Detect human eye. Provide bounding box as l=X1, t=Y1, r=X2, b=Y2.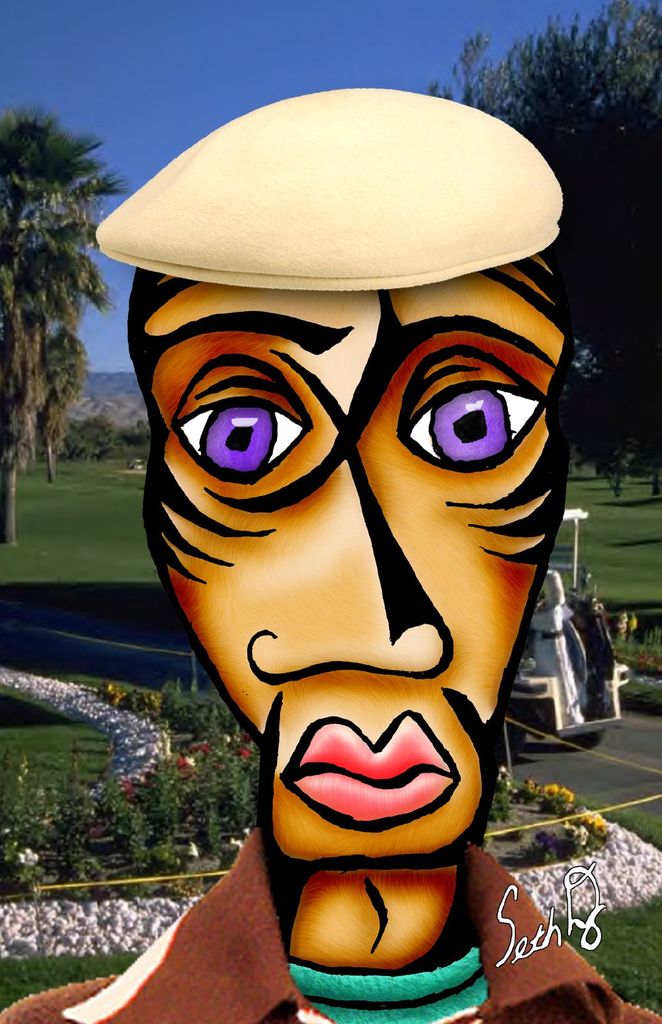
l=401, t=369, r=551, b=476.
